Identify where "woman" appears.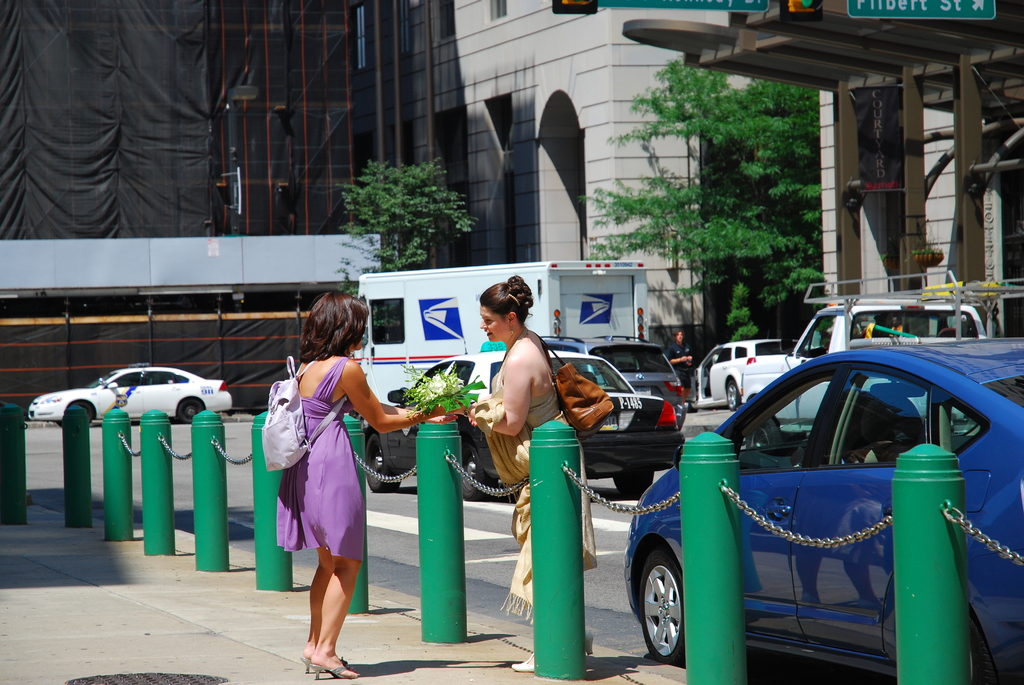
Appears at (275, 288, 464, 679).
